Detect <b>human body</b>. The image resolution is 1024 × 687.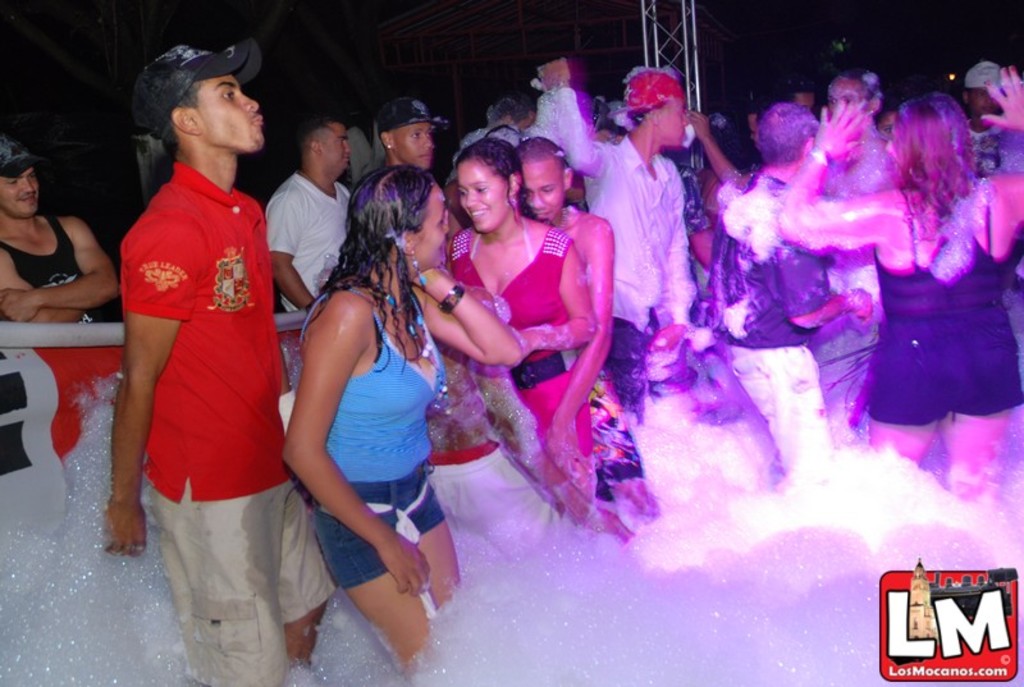
select_region(0, 130, 137, 330).
